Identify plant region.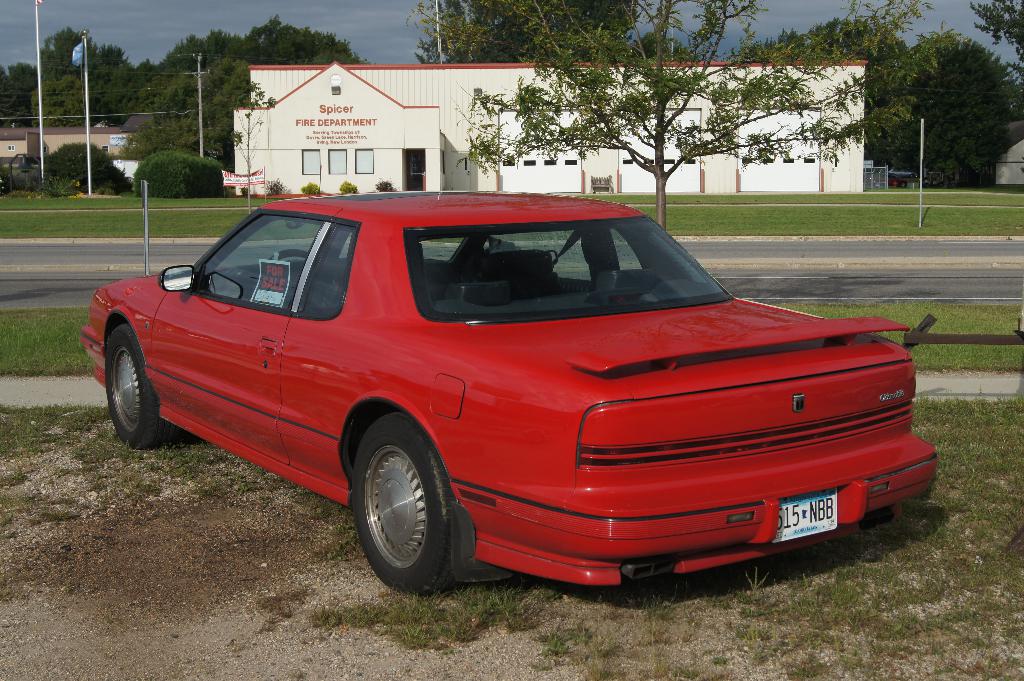
Region: (582,650,612,680).
